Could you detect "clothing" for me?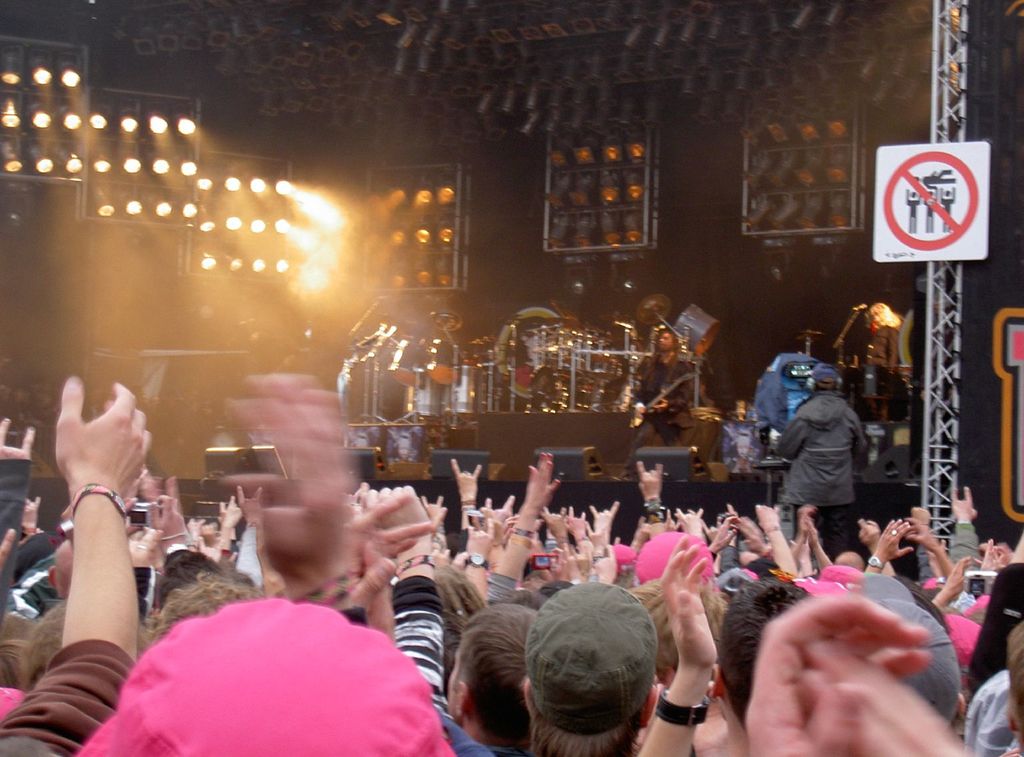
Detection result: region(945, 523, 975, 573).
